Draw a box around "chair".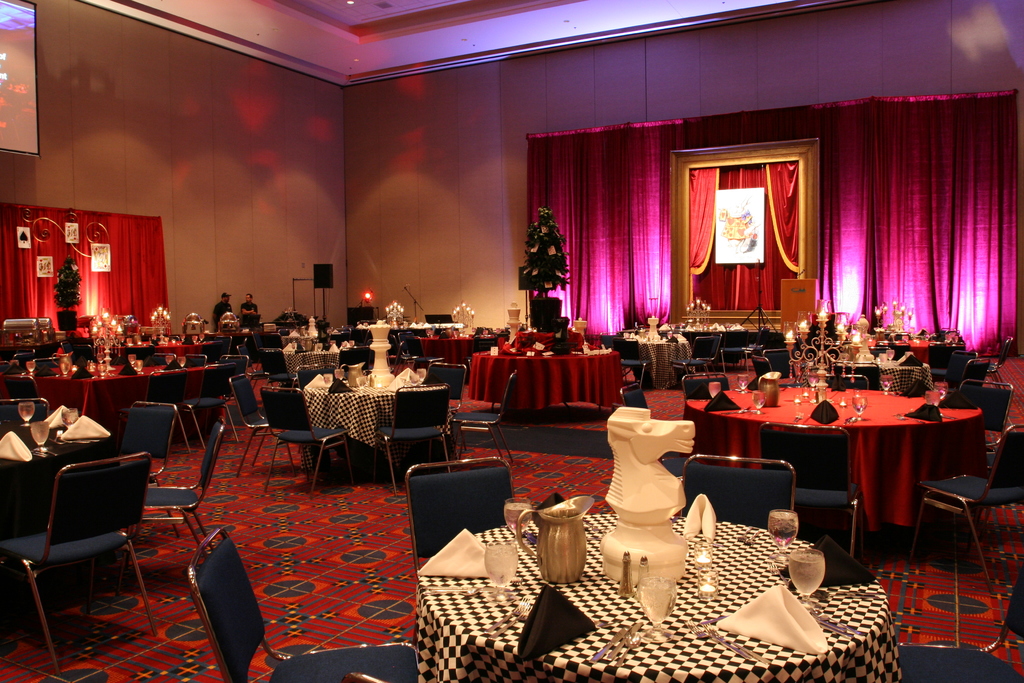
locate(618, 383, 646, 411).
